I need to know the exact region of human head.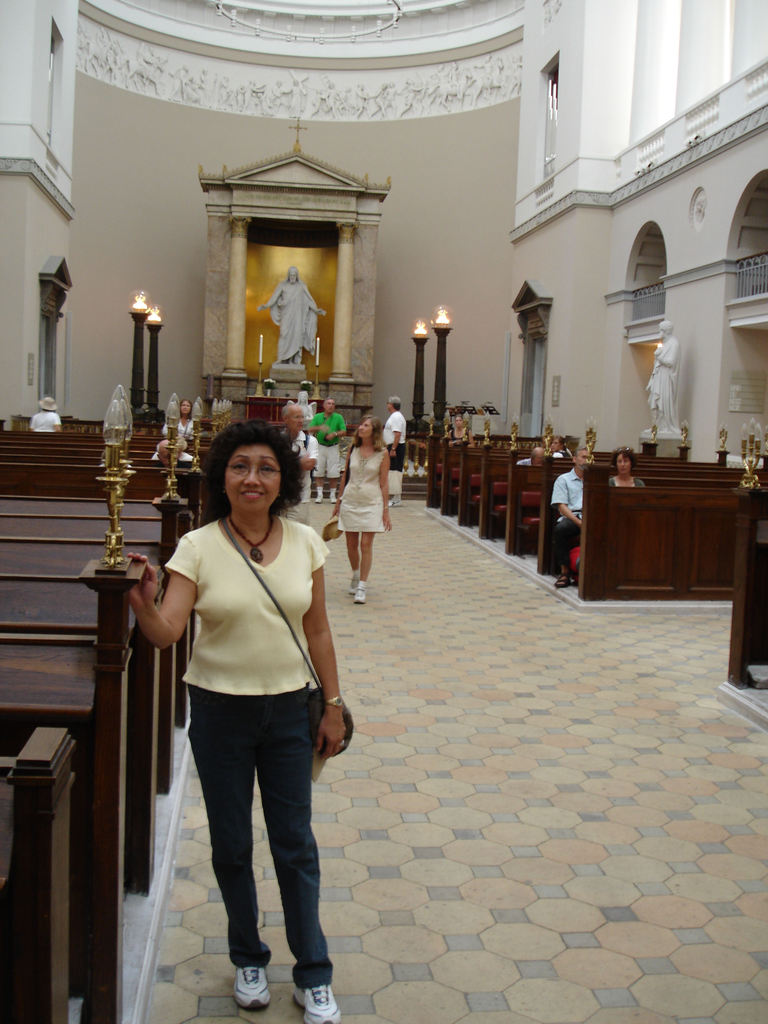
Region: crop(287, 267, 299, 288).
